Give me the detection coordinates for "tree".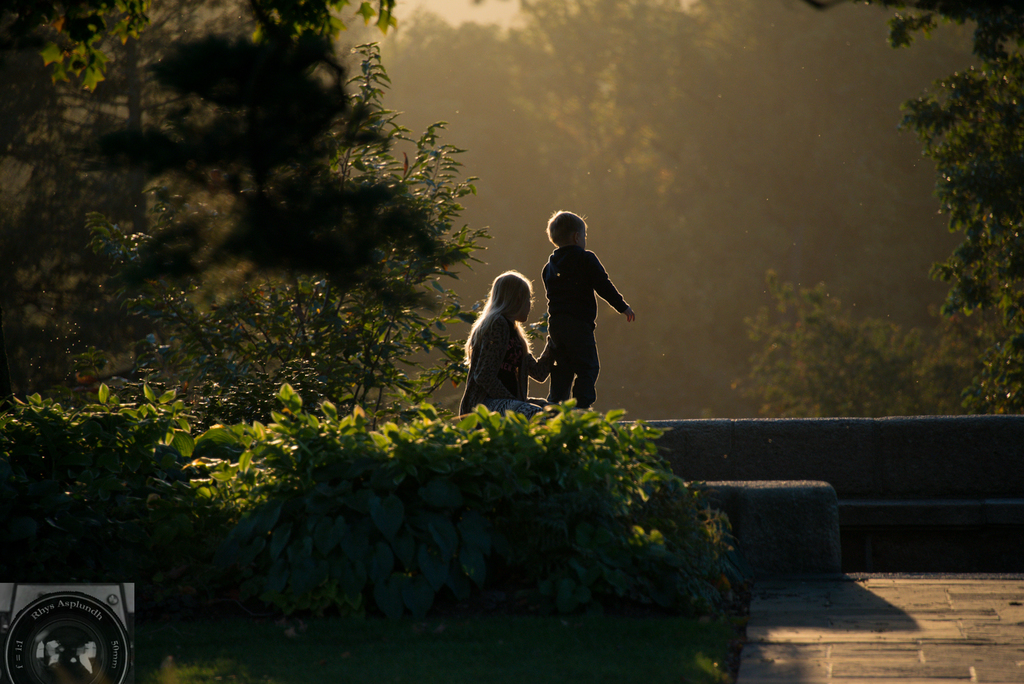
[915, 17, 1020, 373].
